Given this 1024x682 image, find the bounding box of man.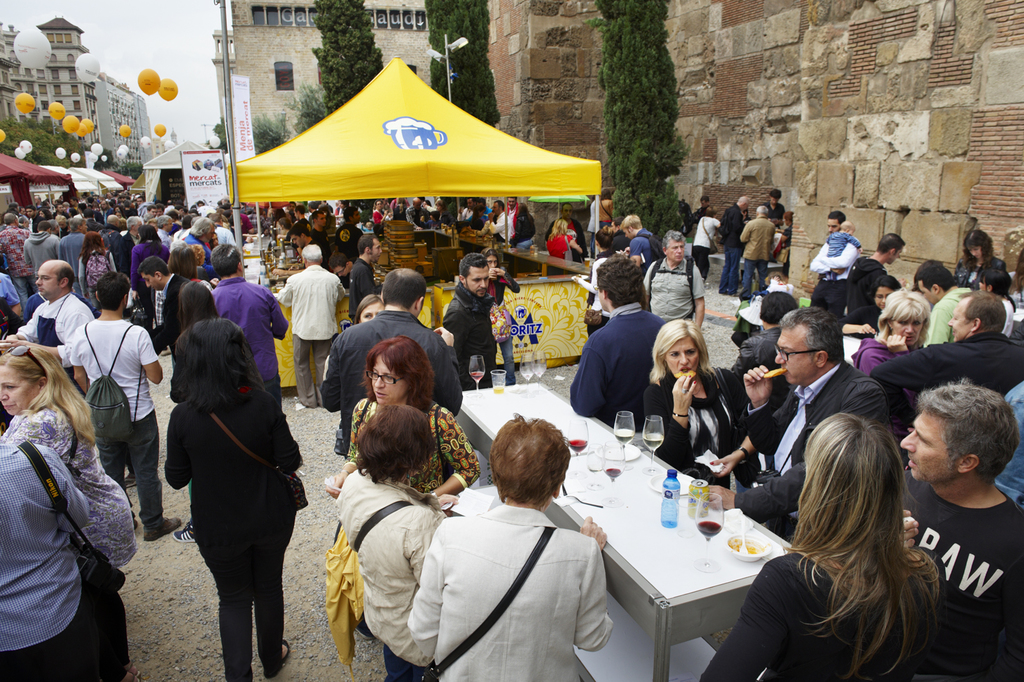
left=56, top=203, right=67, bottom=217.
